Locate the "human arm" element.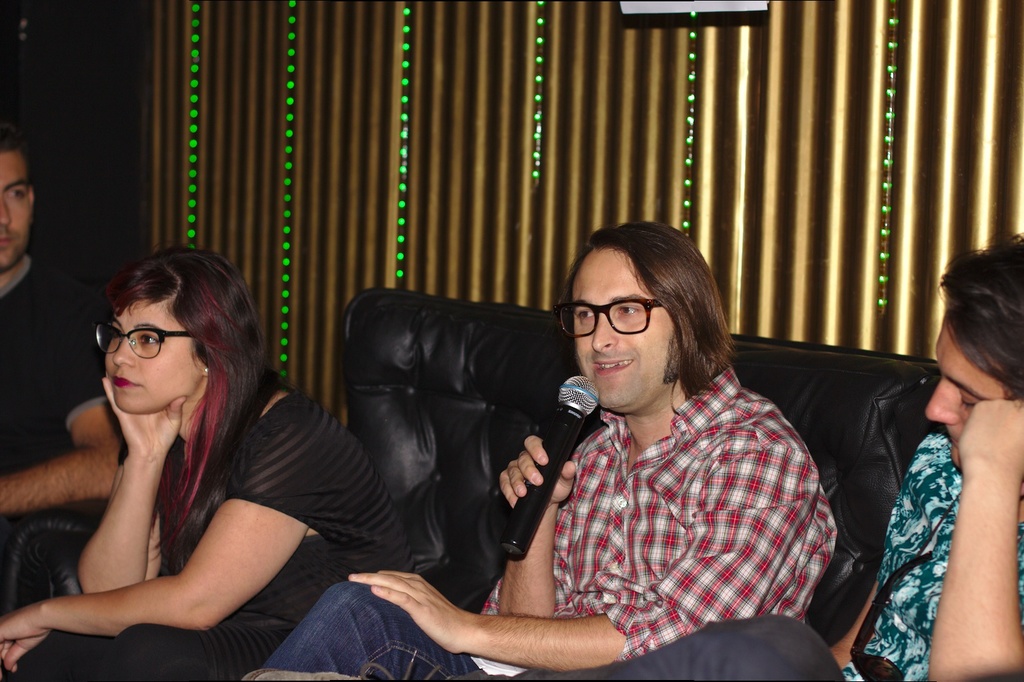
Element bbox: bbox=(486, 433, 564, 625).
